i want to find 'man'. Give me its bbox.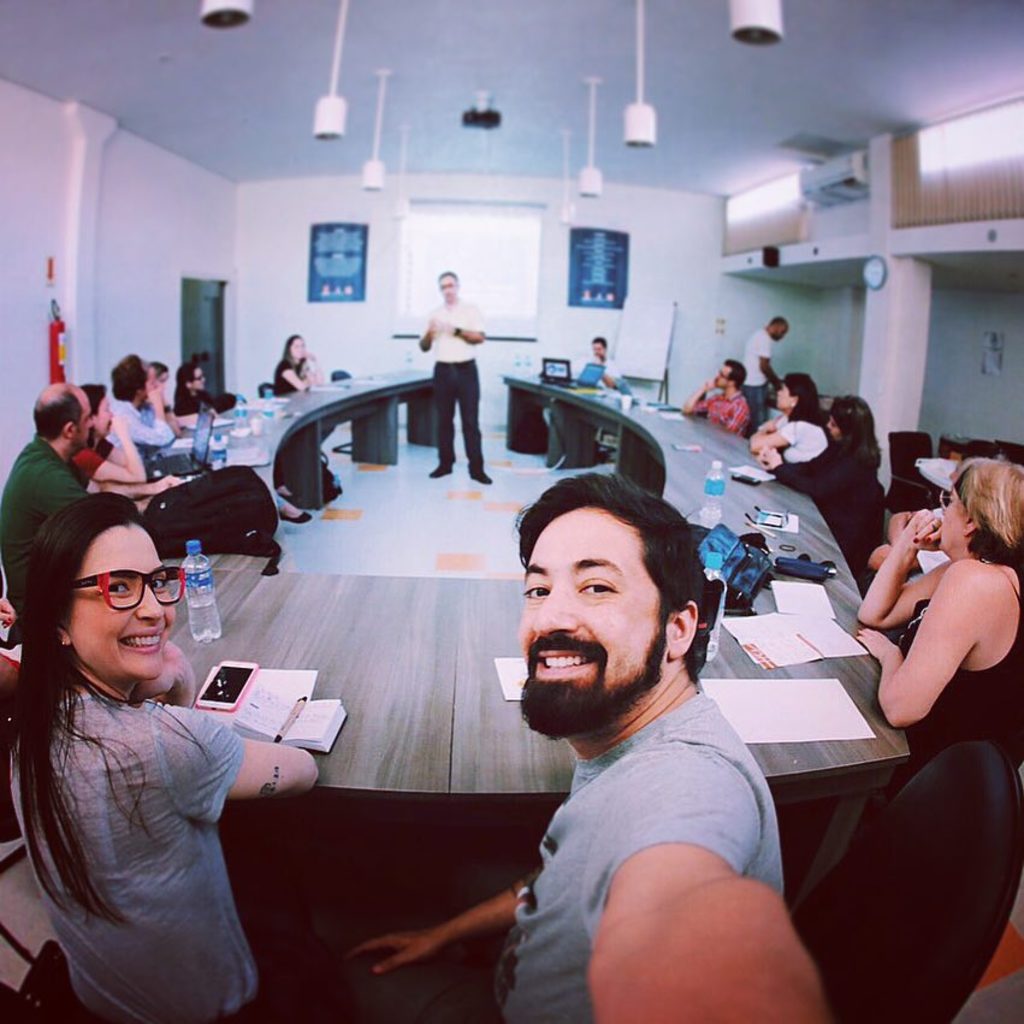
x1=337, y1=467, x2=822, y2=1023.
